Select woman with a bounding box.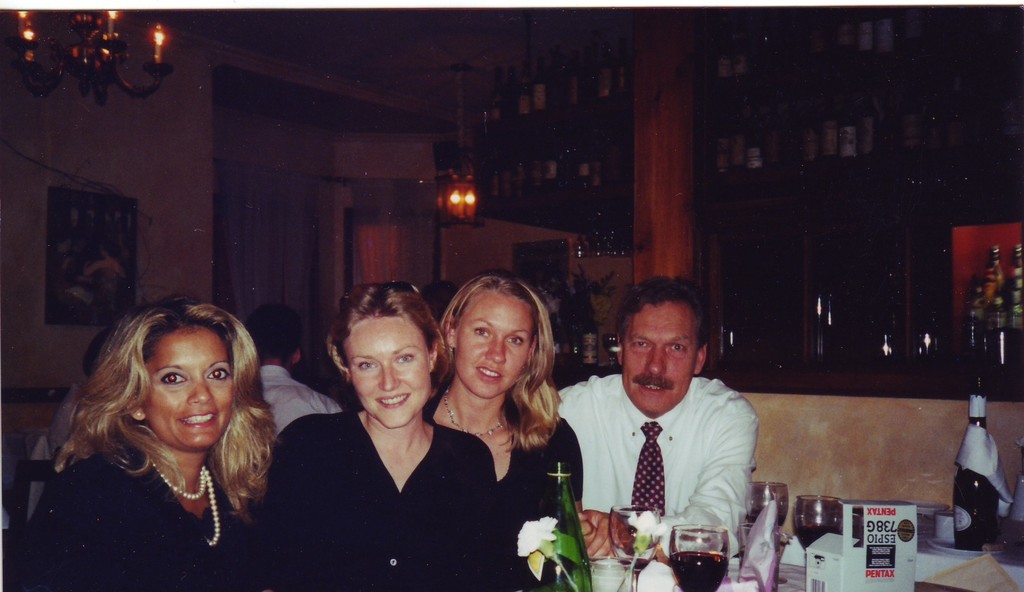
x1=22, y1=301, x2=289, y2=591.
